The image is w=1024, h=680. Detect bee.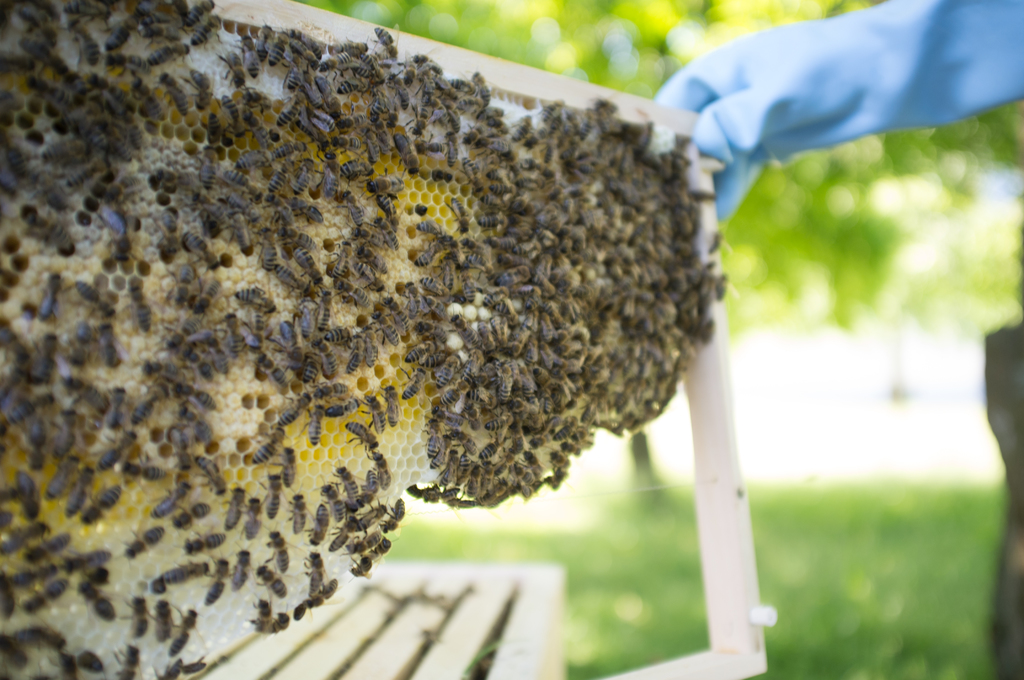
Detection: [x1=168, y1=425, x2=200, y2=481].
